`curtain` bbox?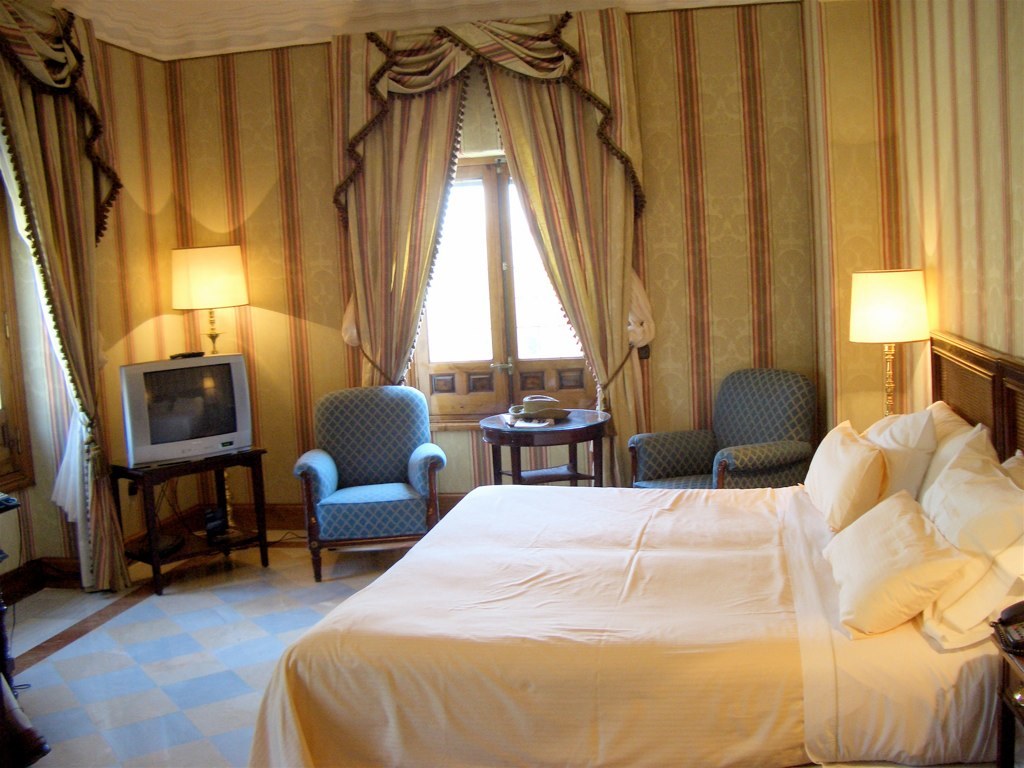
detection(0, 0, 144, 603)
